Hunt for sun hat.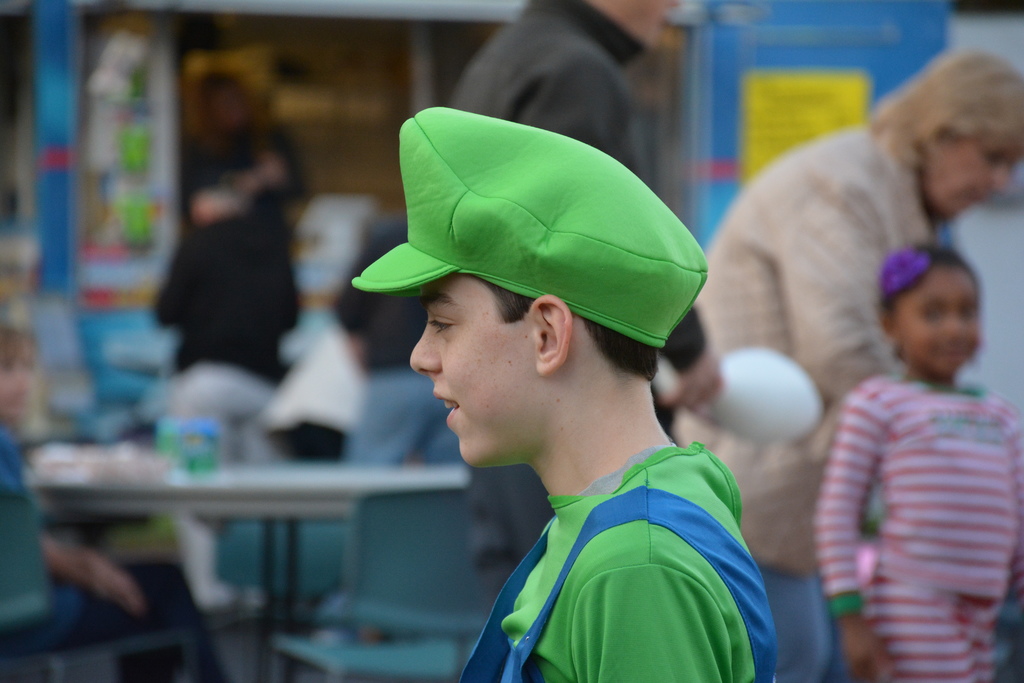
Hunted down at <box>349,110,712,352</box>.
